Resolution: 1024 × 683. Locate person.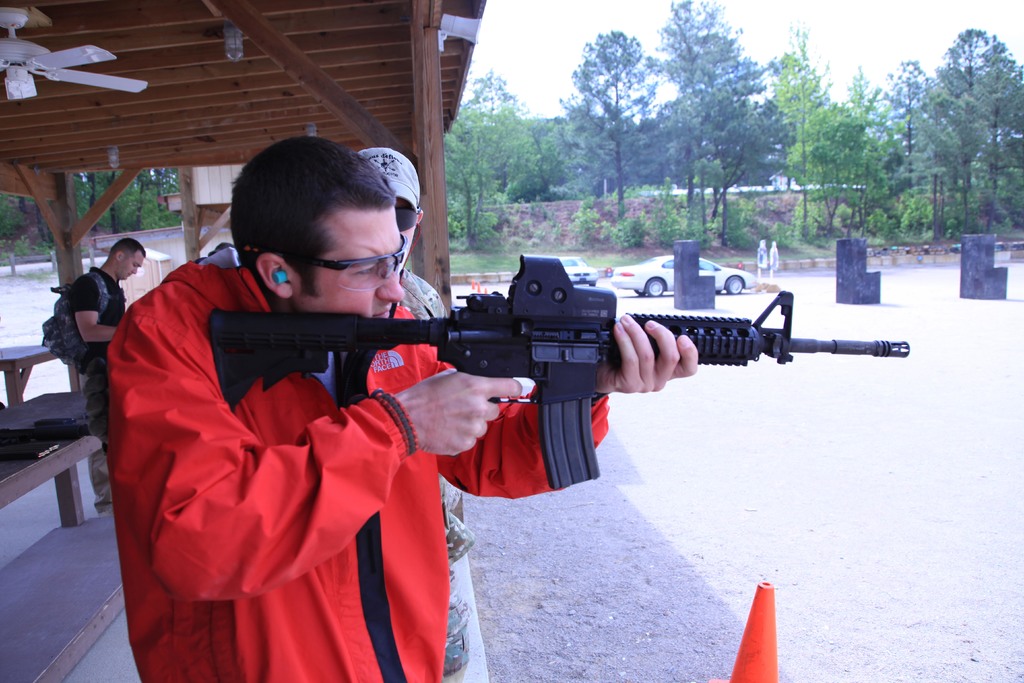
crop(102, 129, 703, 682).
